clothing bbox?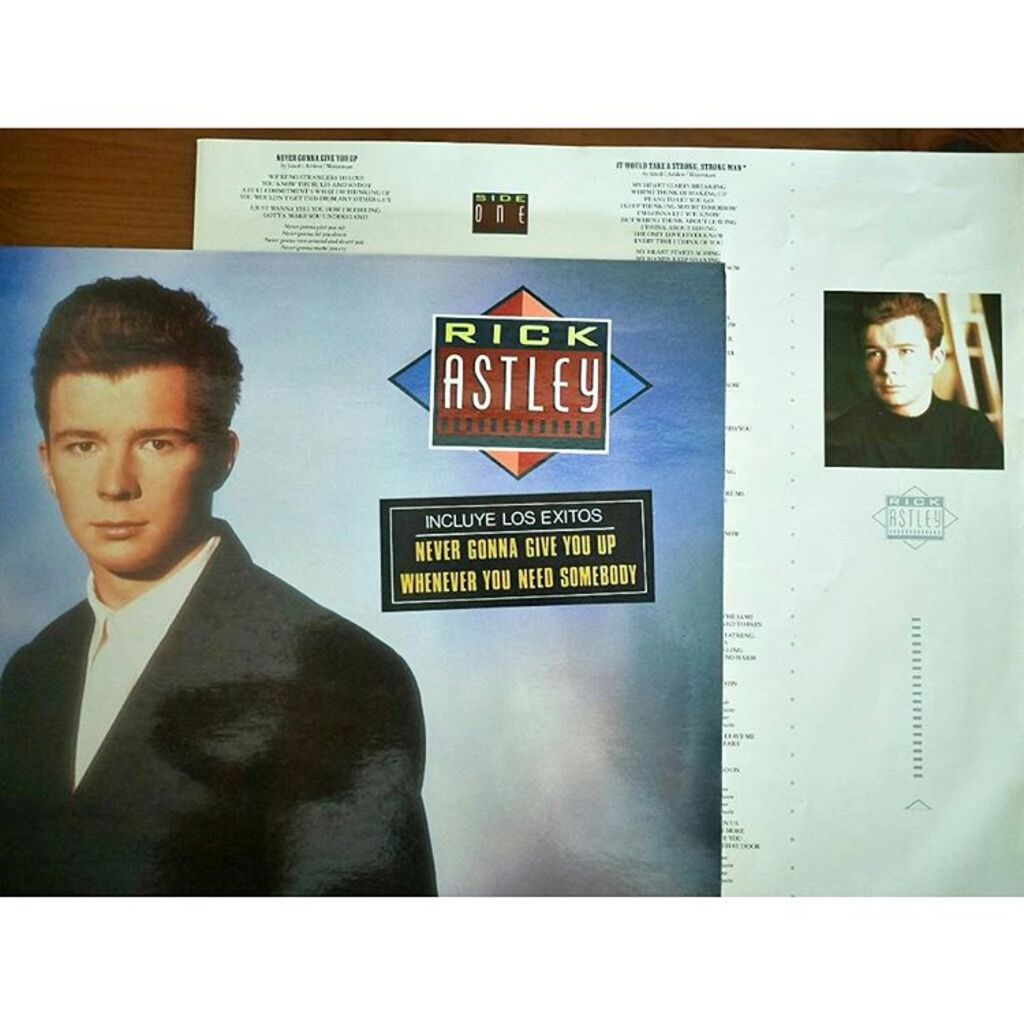
{"left": 0, "top": 512, "right": 452, "bottom": 900}
